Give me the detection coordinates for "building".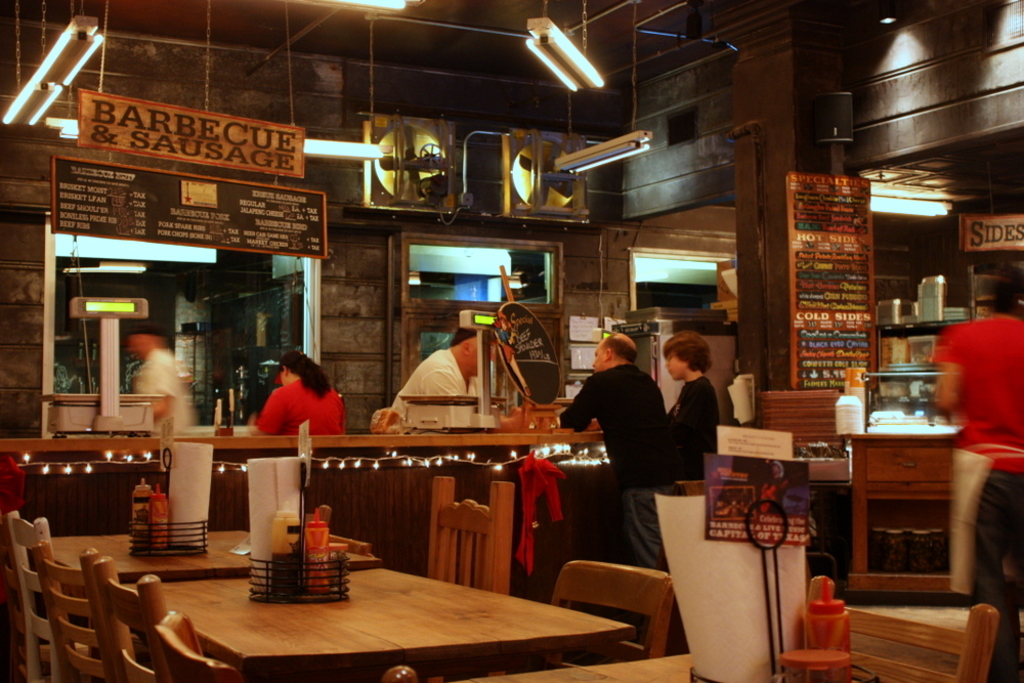
{"x1": 0, "y1": 0, "x2": 1023, "y2": 682}.
